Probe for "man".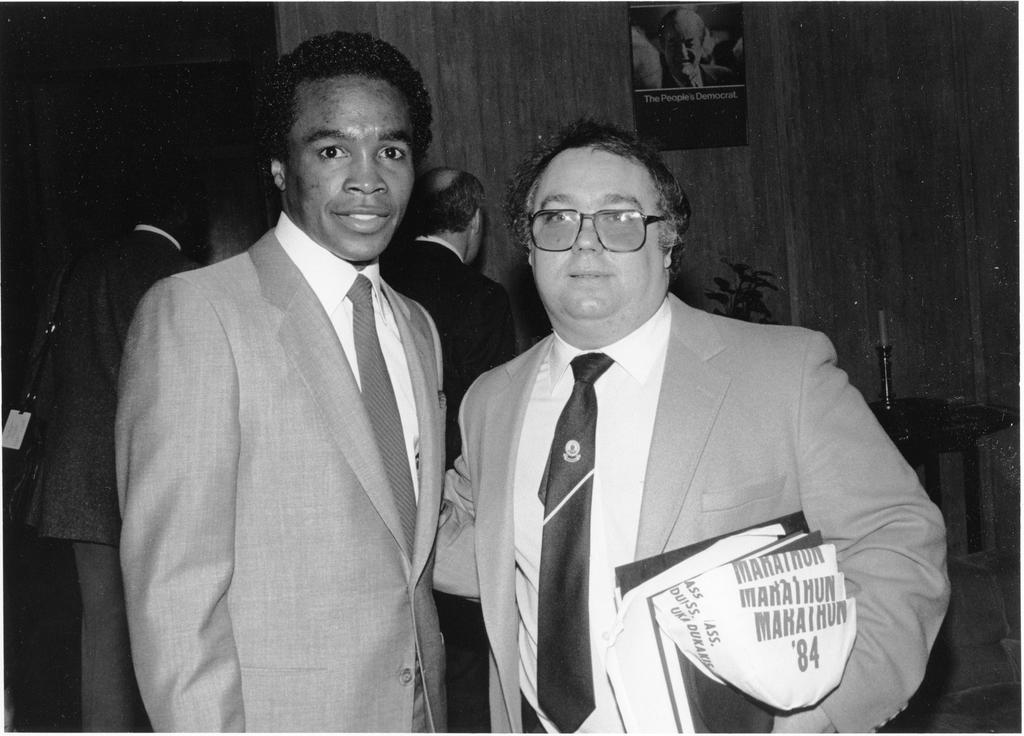
Probe result: (409,115,945,733).
